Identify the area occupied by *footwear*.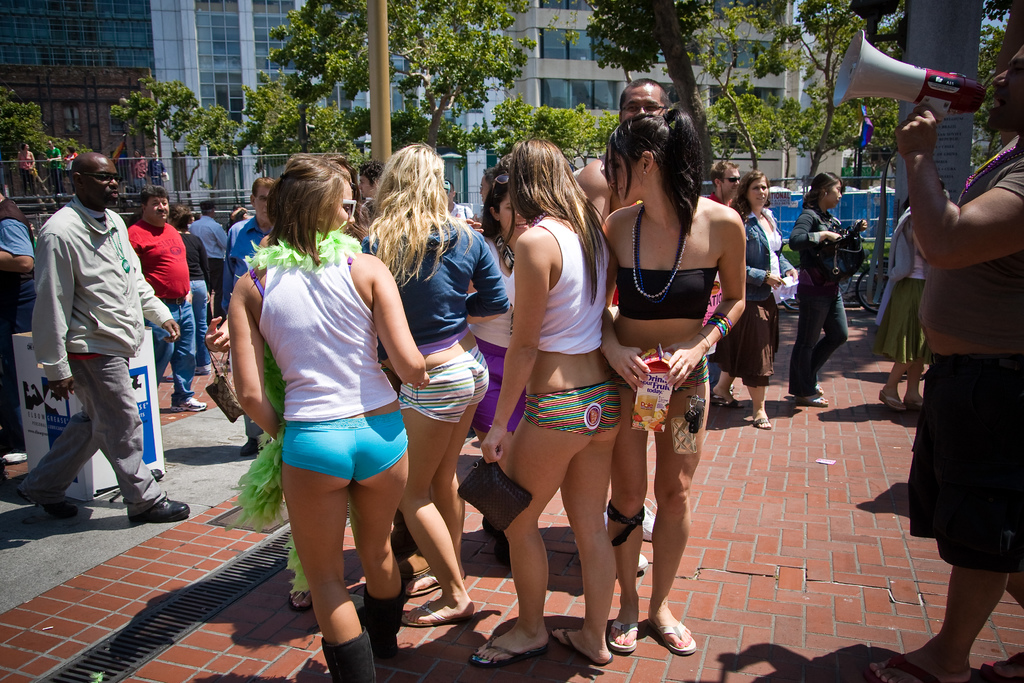
Area: 713 389 740 409.
